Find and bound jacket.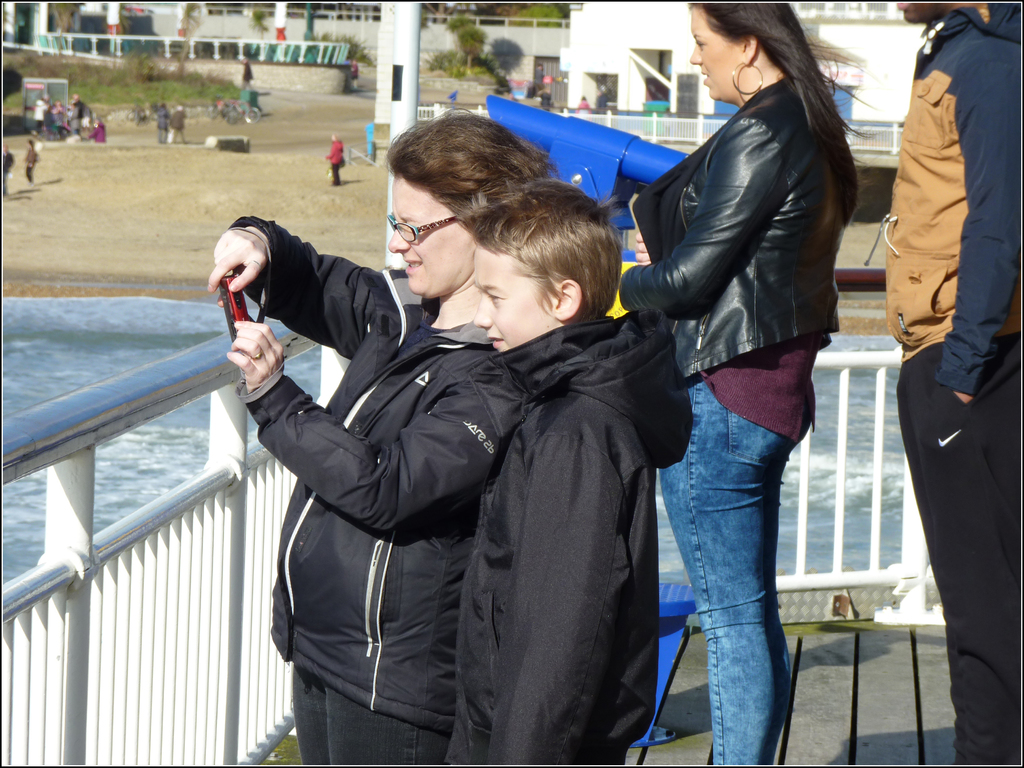
Bound: 449:308:695:767.
